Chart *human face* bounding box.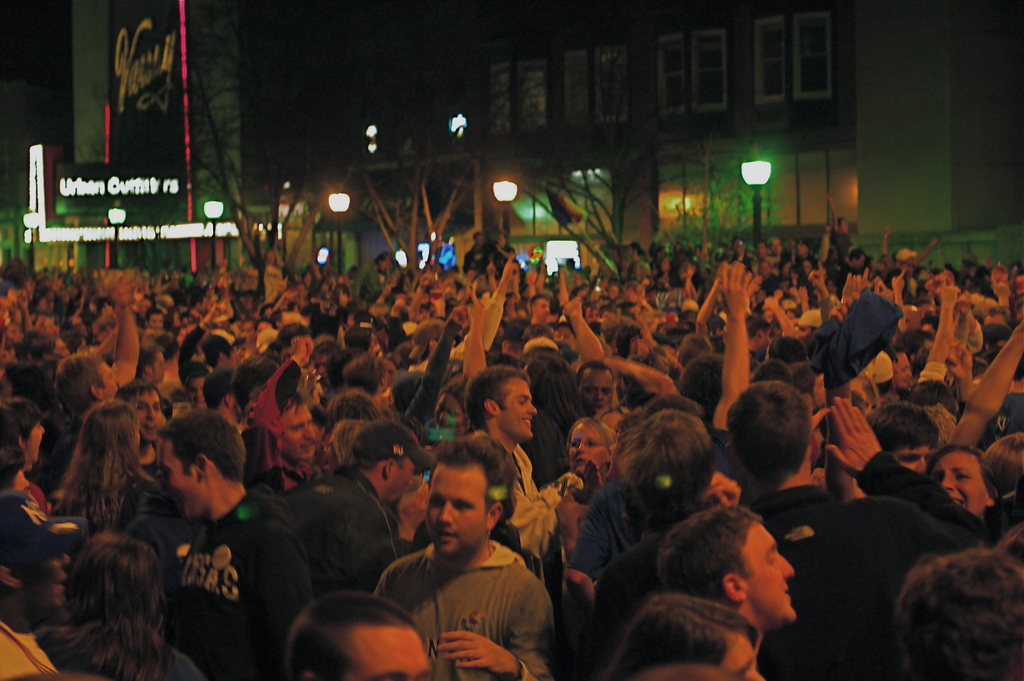
Charted: BBox(425, 463, 488, 555).
